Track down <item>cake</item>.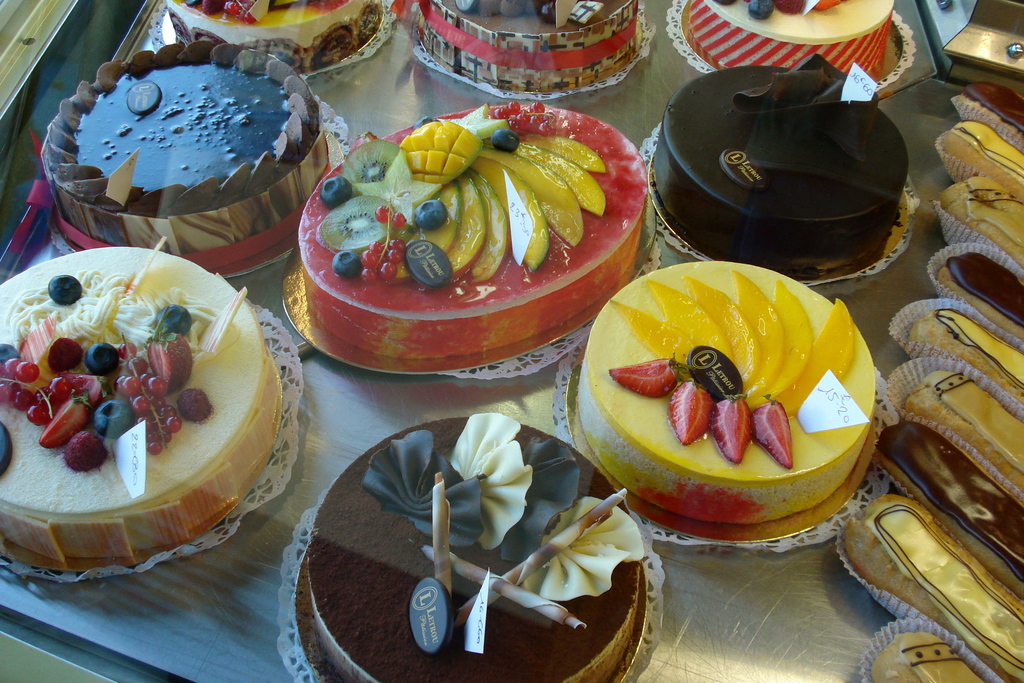
Tracked to select_region(299, 103, 645, 354).
